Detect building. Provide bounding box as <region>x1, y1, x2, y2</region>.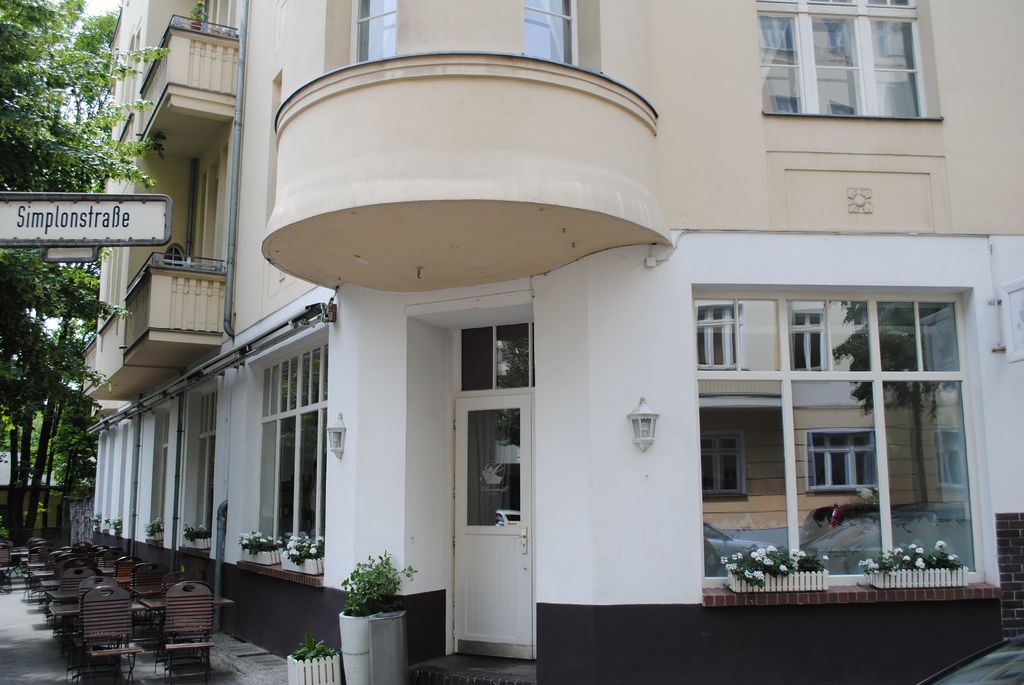
<region>74, 0, 1023, 684</region>.
